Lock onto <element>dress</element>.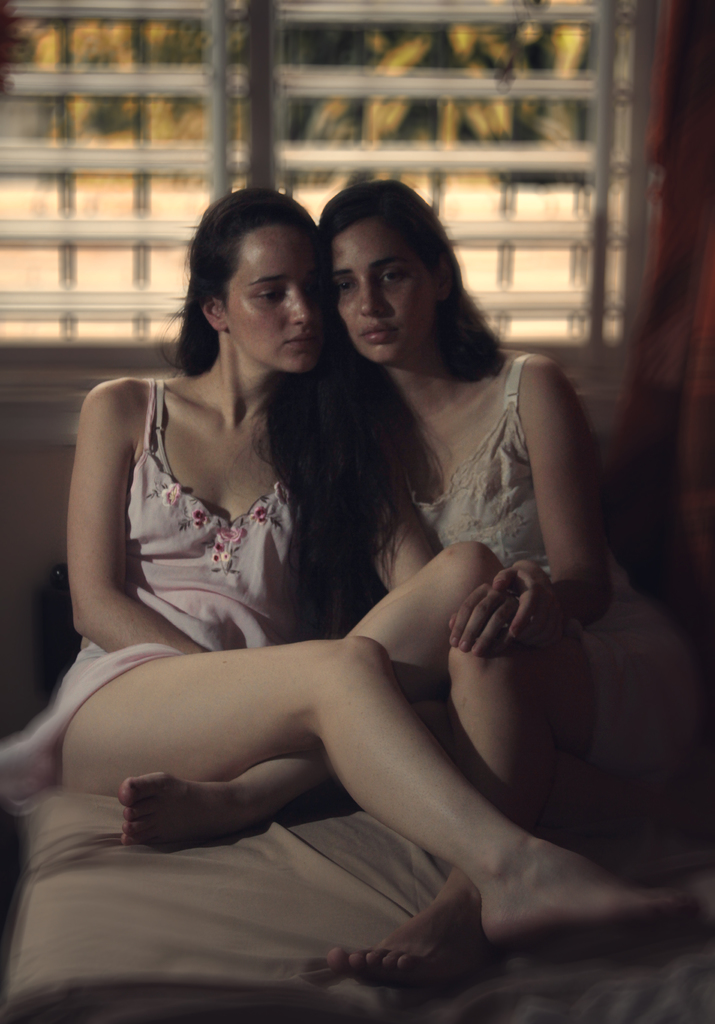
Locked: box(0, 374, 310, 799).
